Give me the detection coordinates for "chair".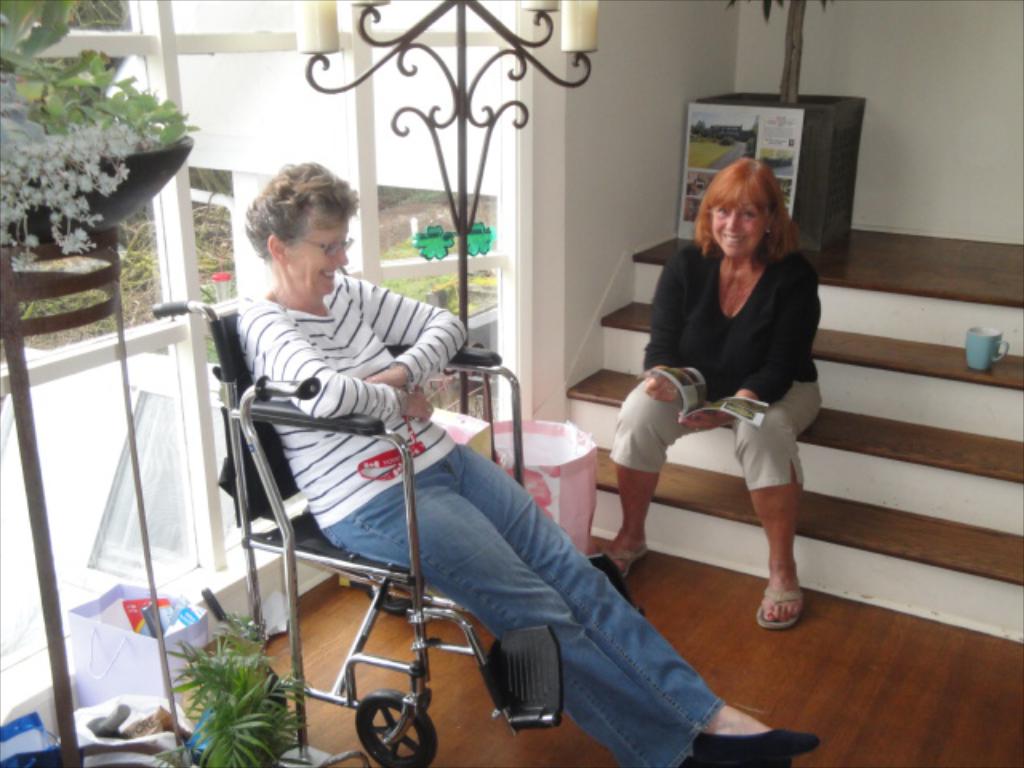
{"left": 222, "top": 360, "right": 562, "bottom": 766}.
